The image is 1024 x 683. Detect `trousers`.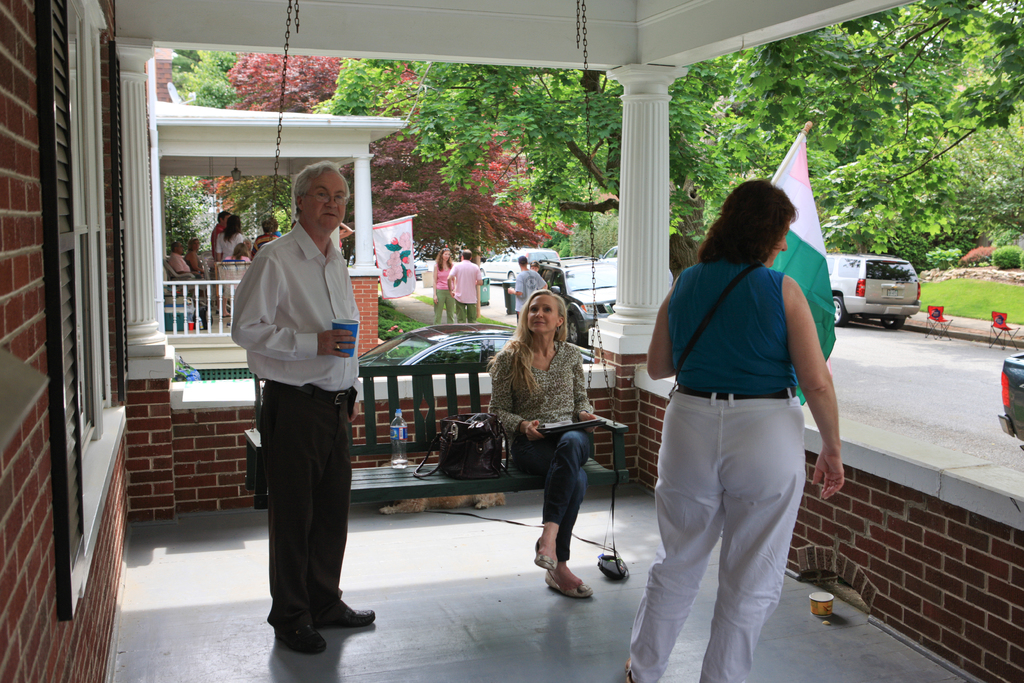
Detection: <region>454, 298, 478, 323</region>.
